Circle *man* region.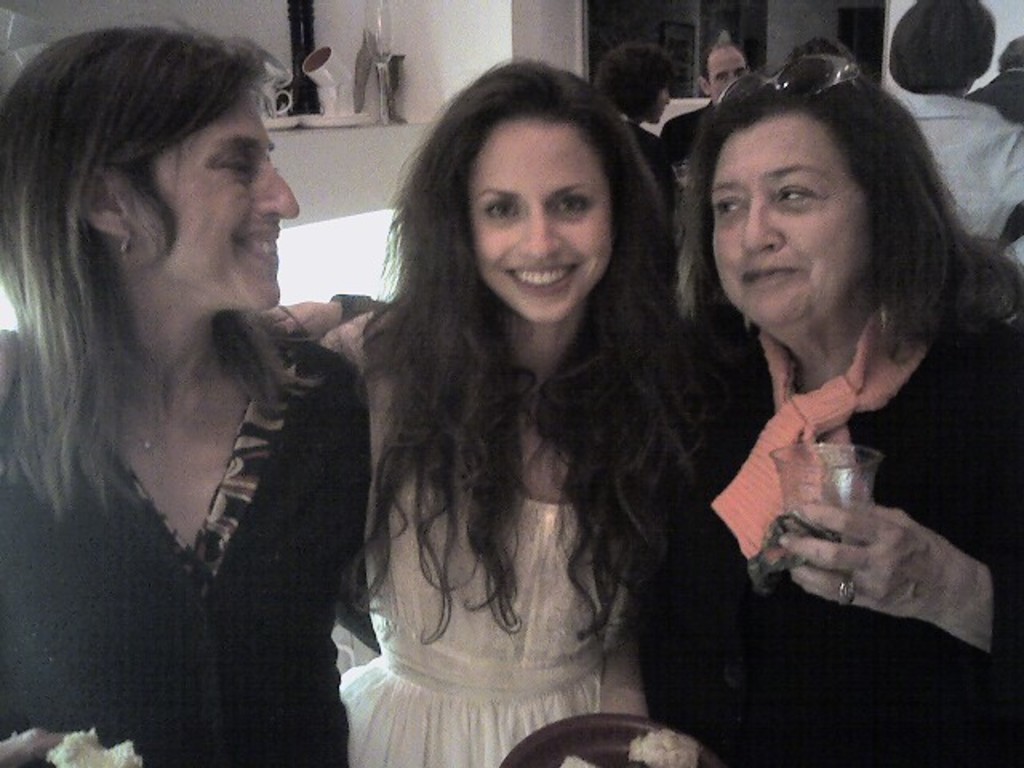
Region: detection(966, 26, 1022, 125).
